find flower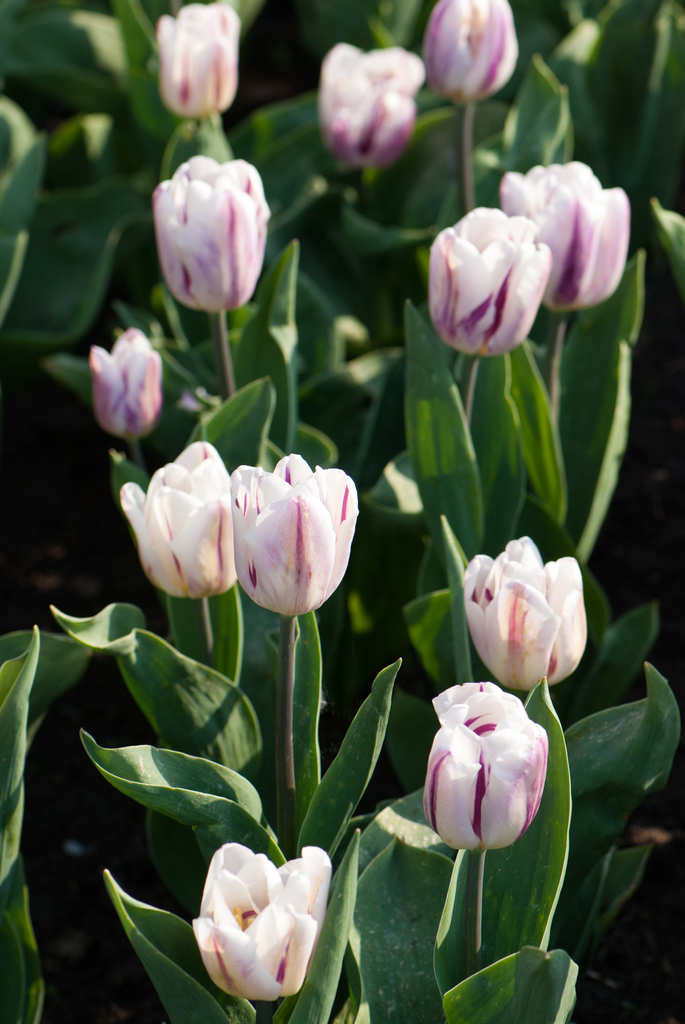
424 207 555 349
